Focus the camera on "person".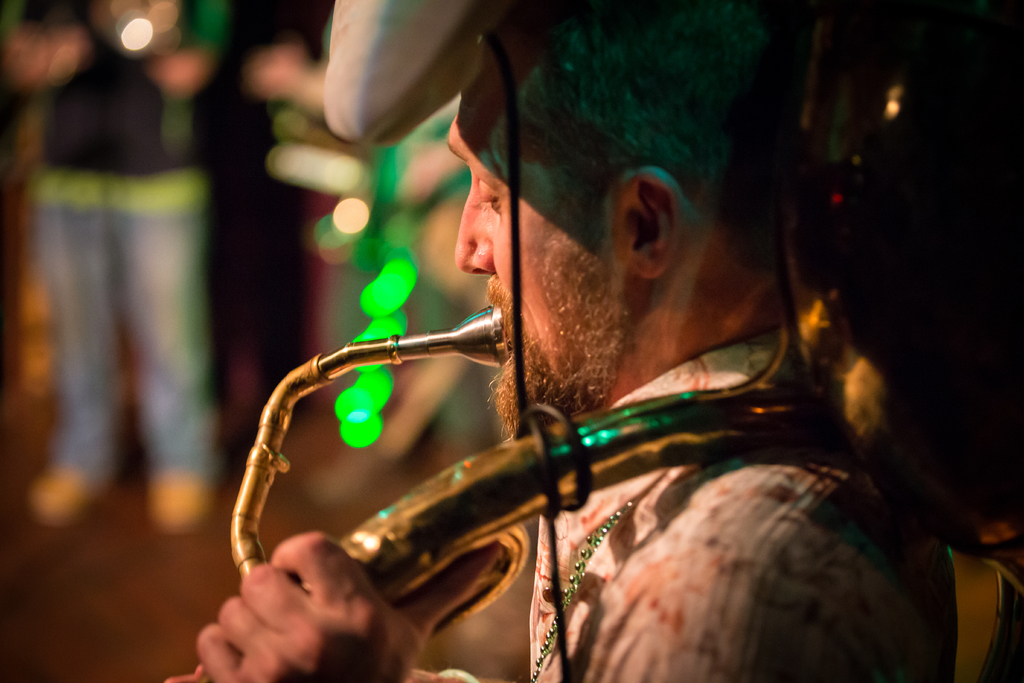
Focus region: (x1=198, y1=0, x2=964, y2=682).
